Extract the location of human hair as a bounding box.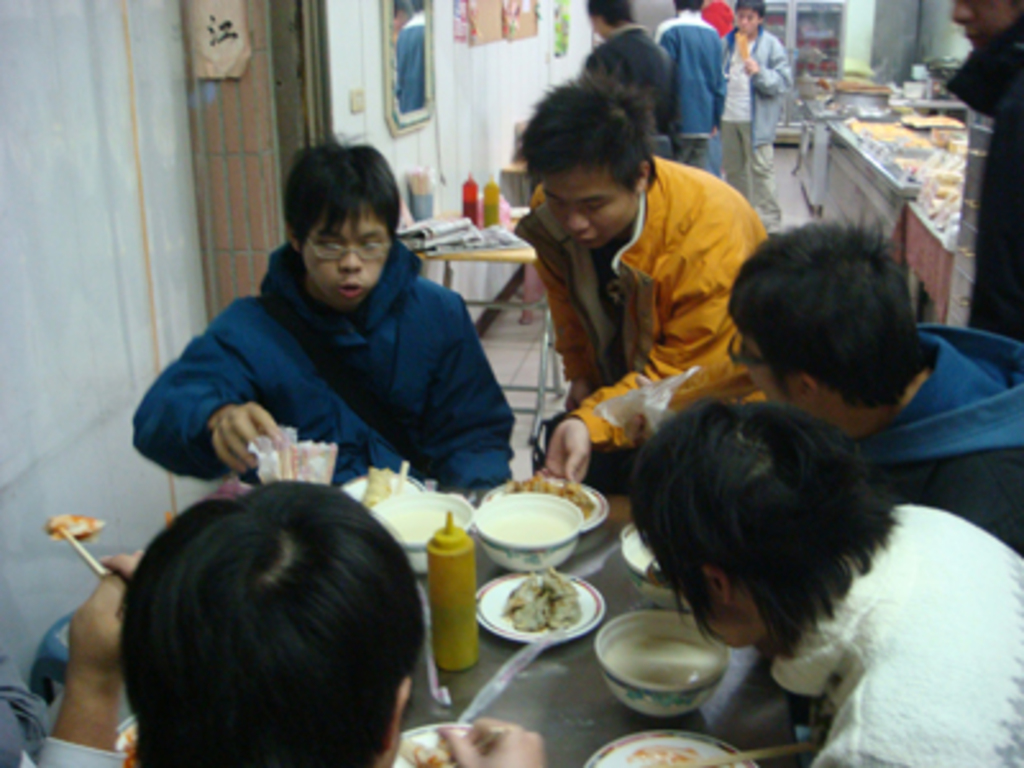
(279, 131, 399, 256).
